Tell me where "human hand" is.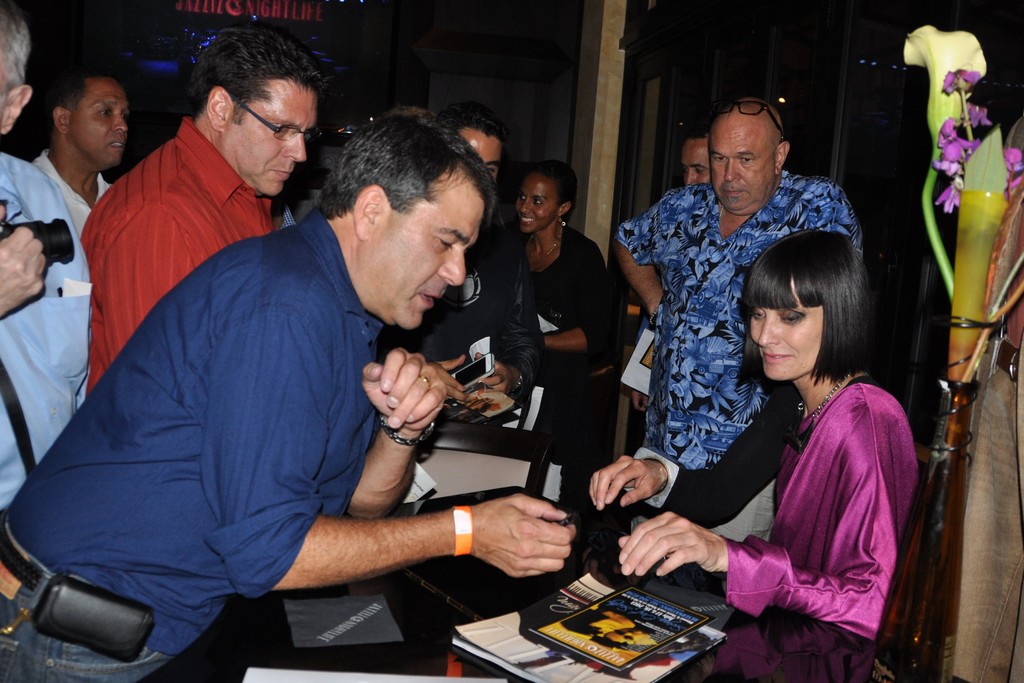
"human hand" is at <region>428, 354, 469, 414</region>.
